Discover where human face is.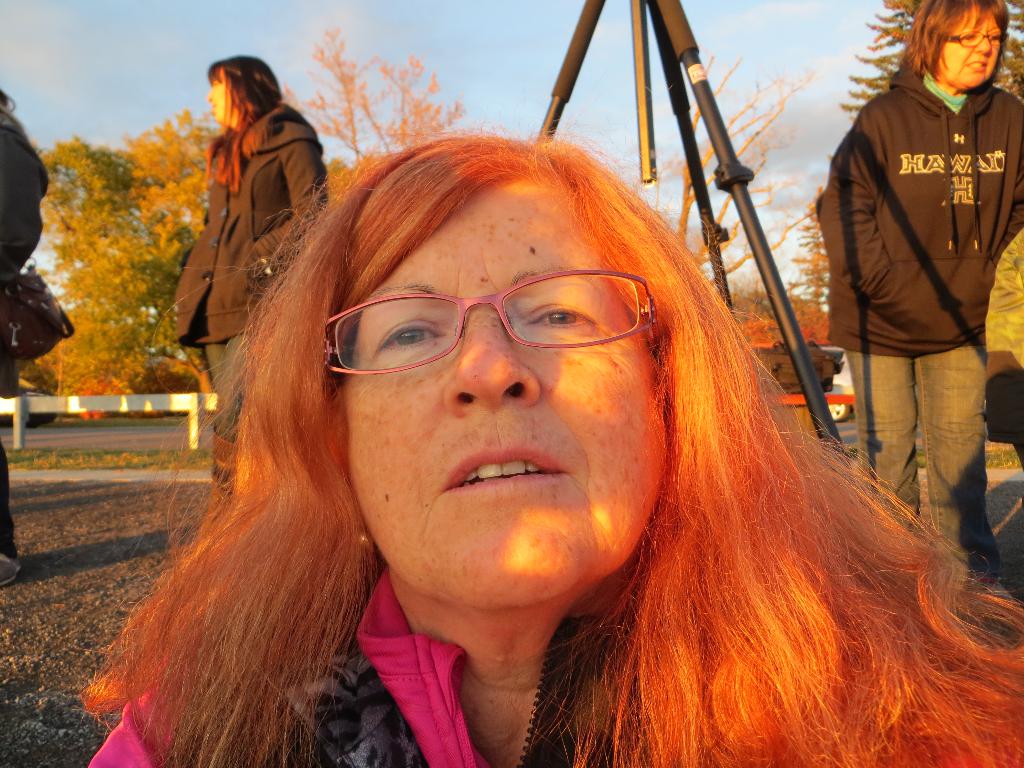
Discovered at x1=345, y1=178, x2=670, y2=597.
